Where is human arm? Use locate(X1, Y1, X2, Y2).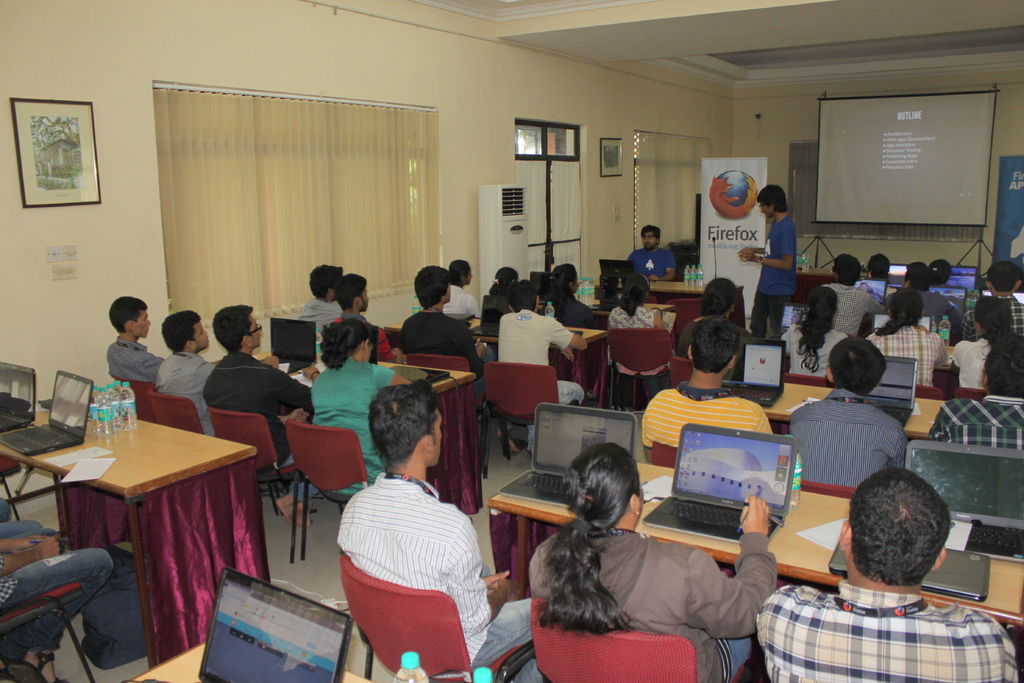
locate(642, 247, 677, 286).
